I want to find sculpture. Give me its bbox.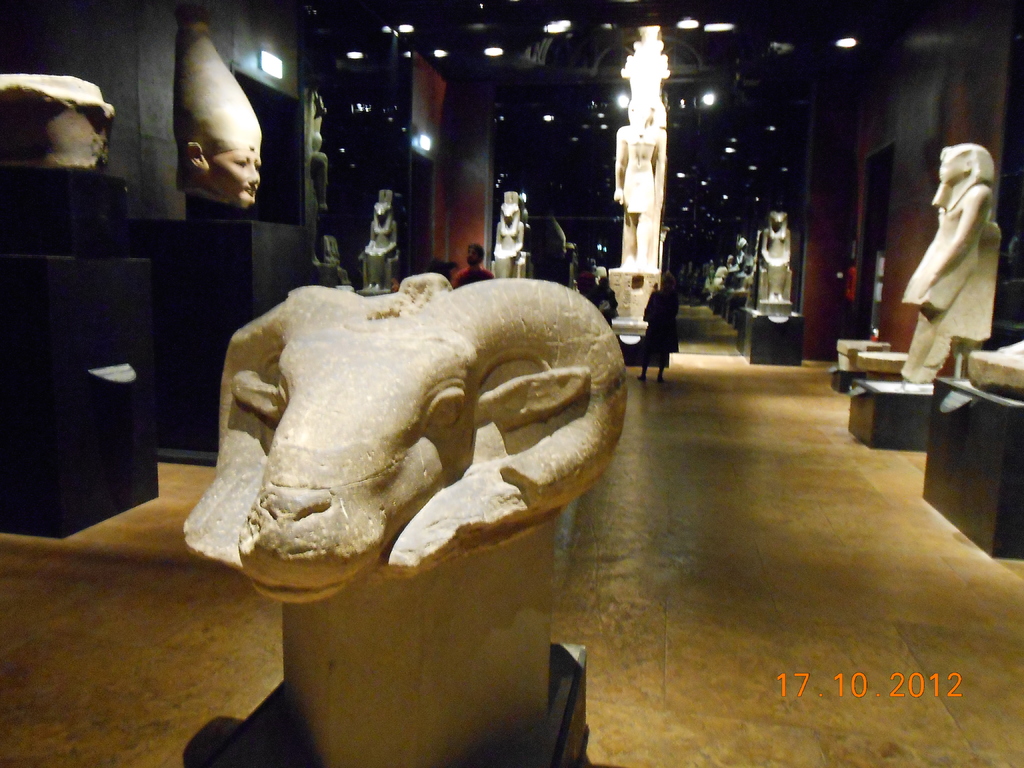
rect(891, 140, 1007, 387).
